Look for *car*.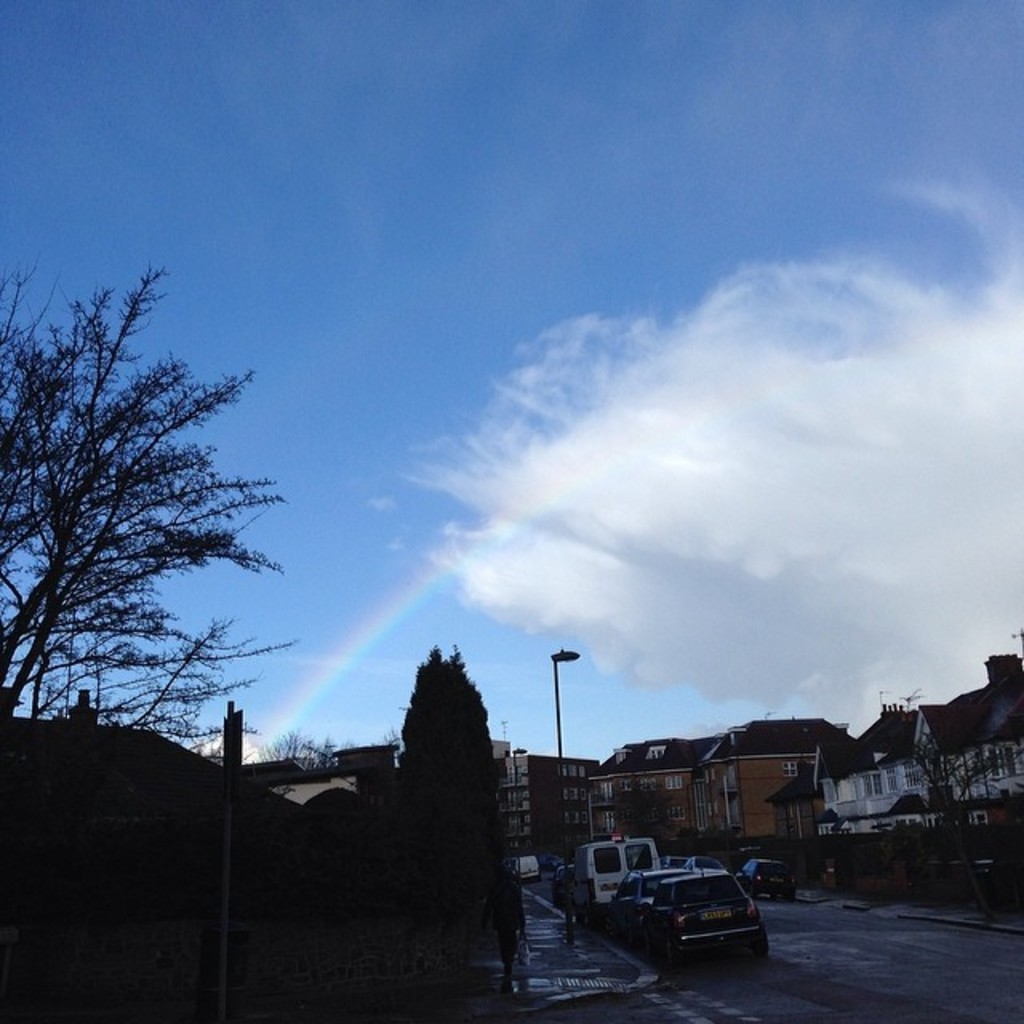
Found: box(643, 869, 776, 963).
